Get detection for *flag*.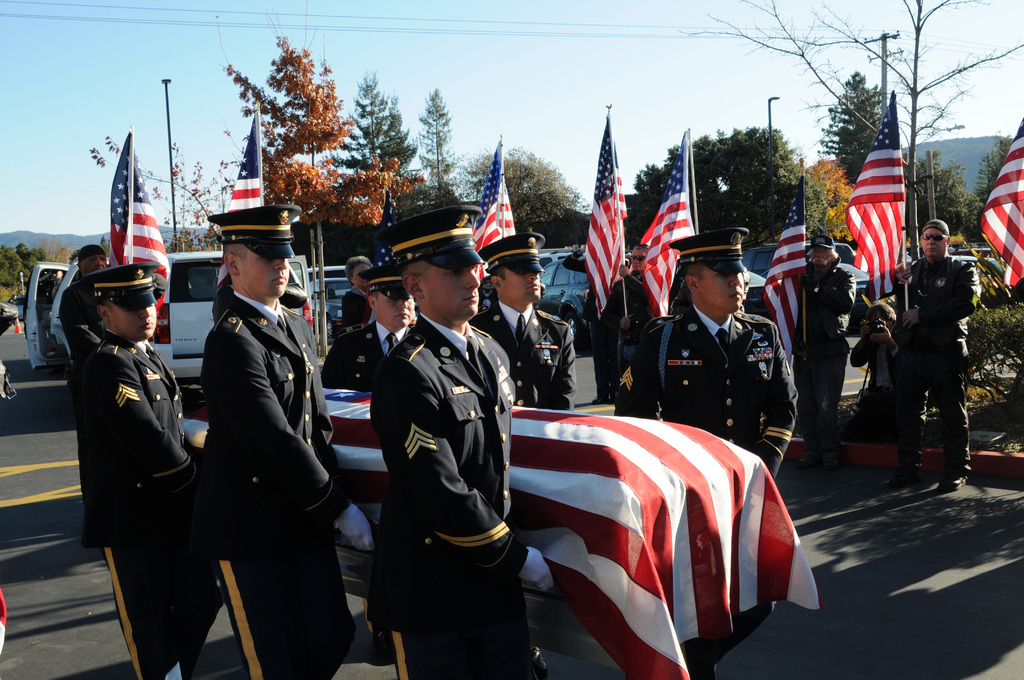
Detection: (835,95,911,296).
